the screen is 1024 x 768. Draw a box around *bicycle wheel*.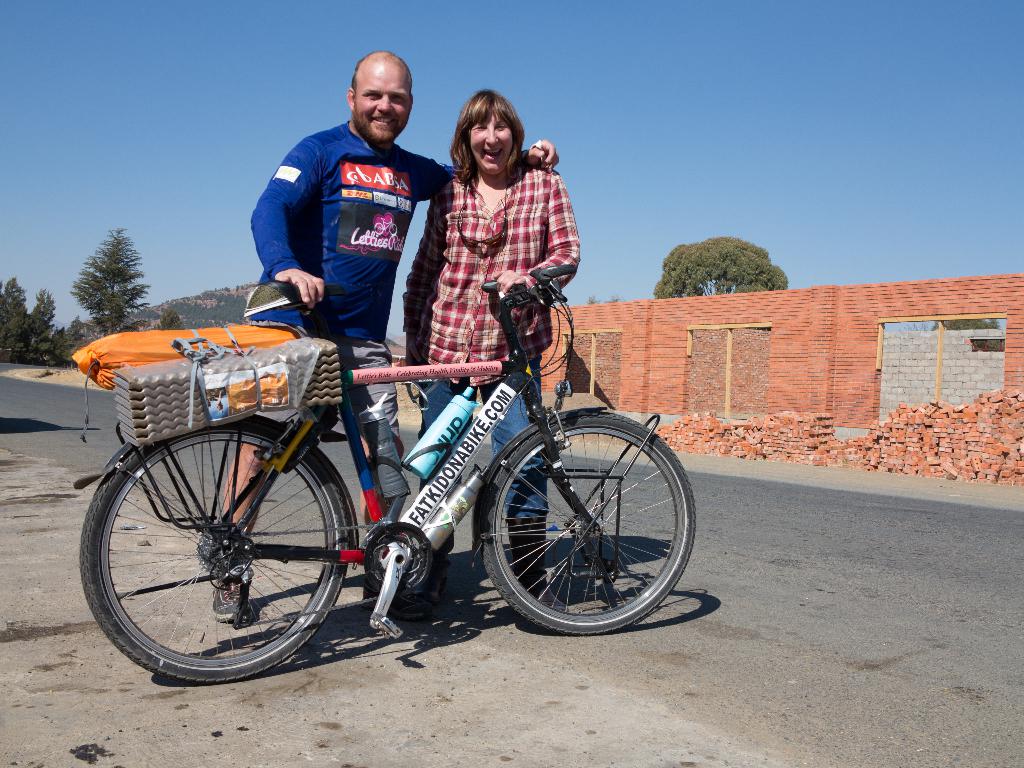
box(76, 412, 355, 683).
